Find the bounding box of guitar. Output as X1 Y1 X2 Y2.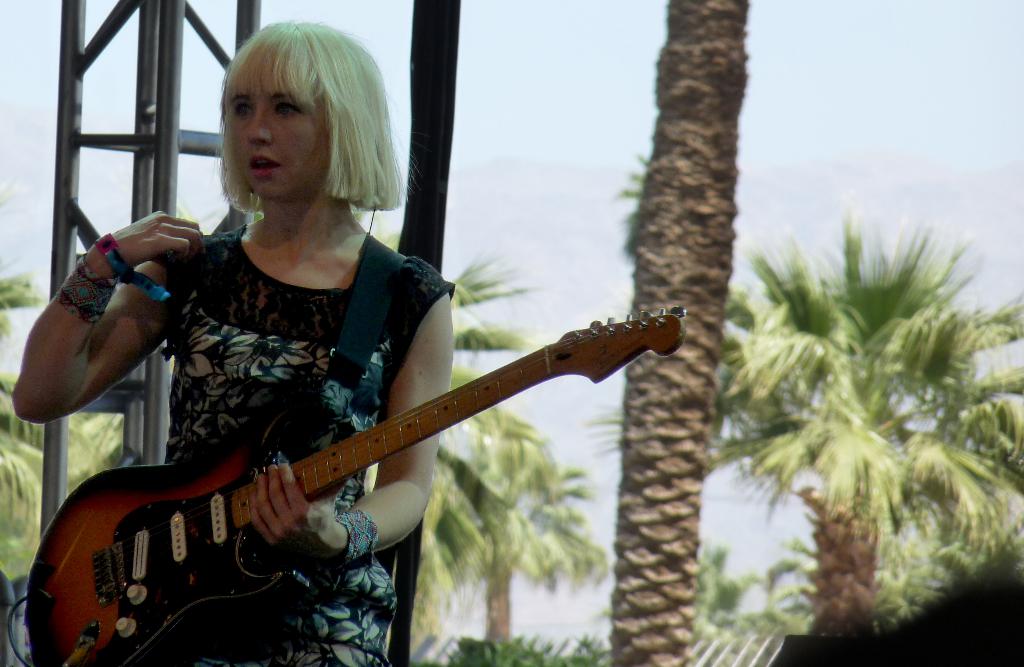
20 302 689 666.
